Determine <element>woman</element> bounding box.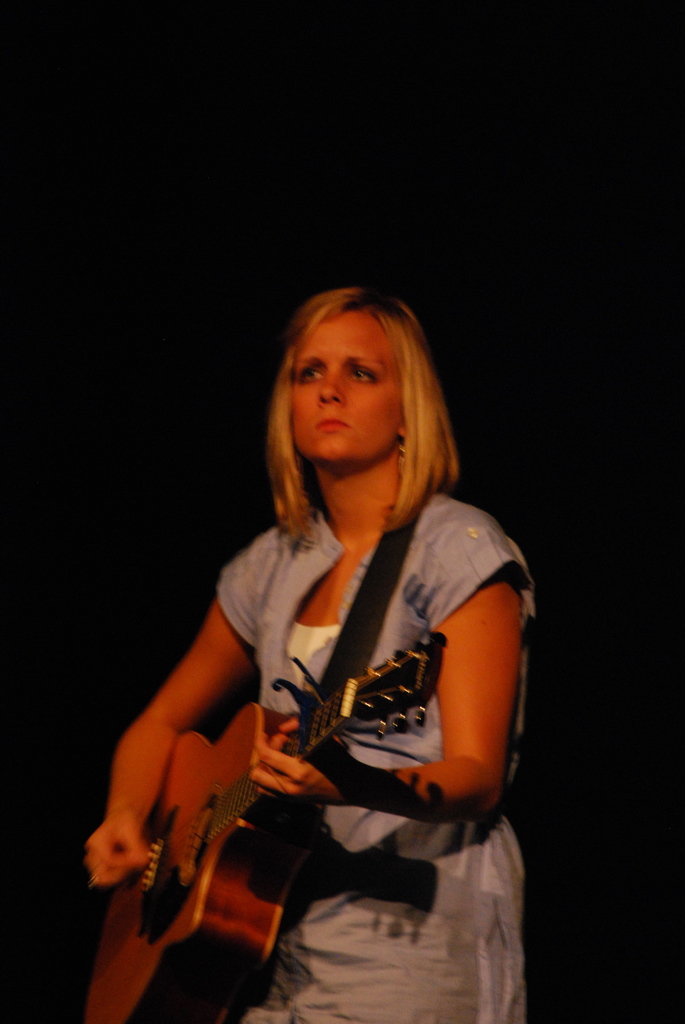
Determined: locate(66, 279, 537, 1023).
